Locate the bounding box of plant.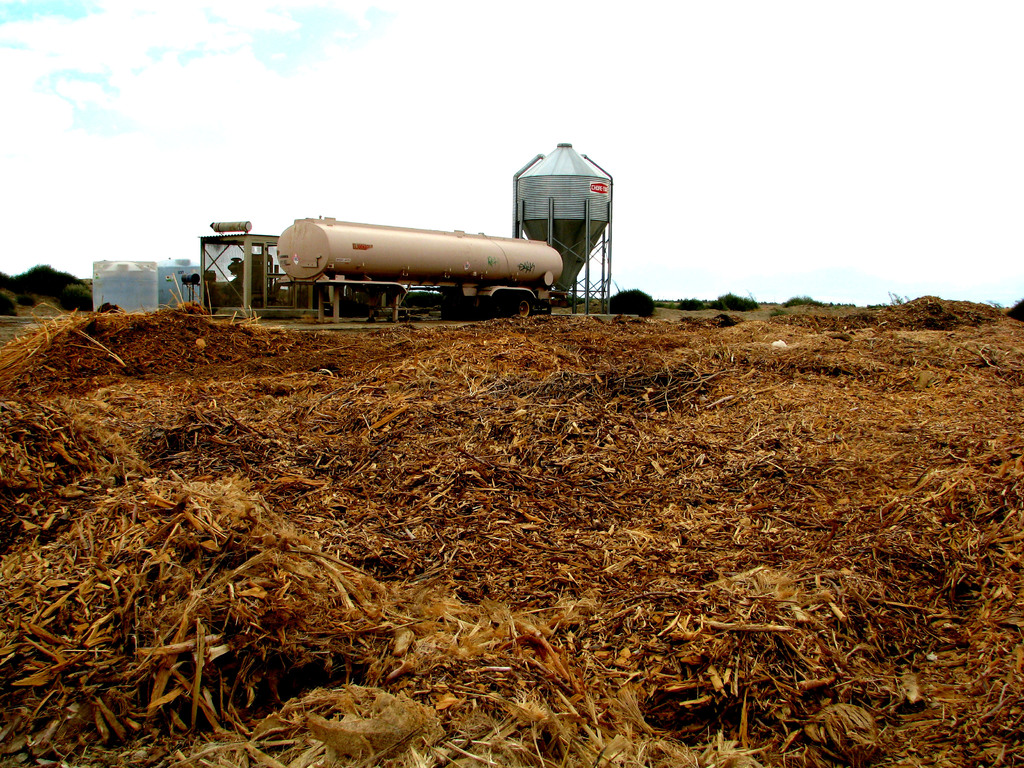
Bounding box: <bbox>14, 292, 38, 310</bbox>.
